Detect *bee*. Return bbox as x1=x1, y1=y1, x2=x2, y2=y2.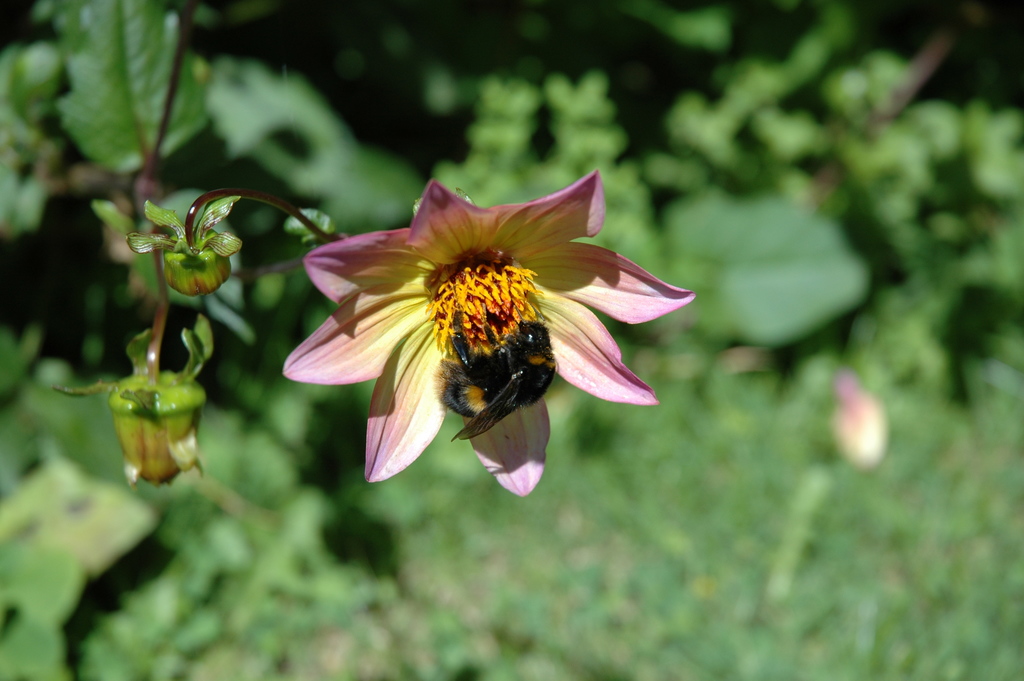
x1=440, y1=314, x2=557, y2=441.
